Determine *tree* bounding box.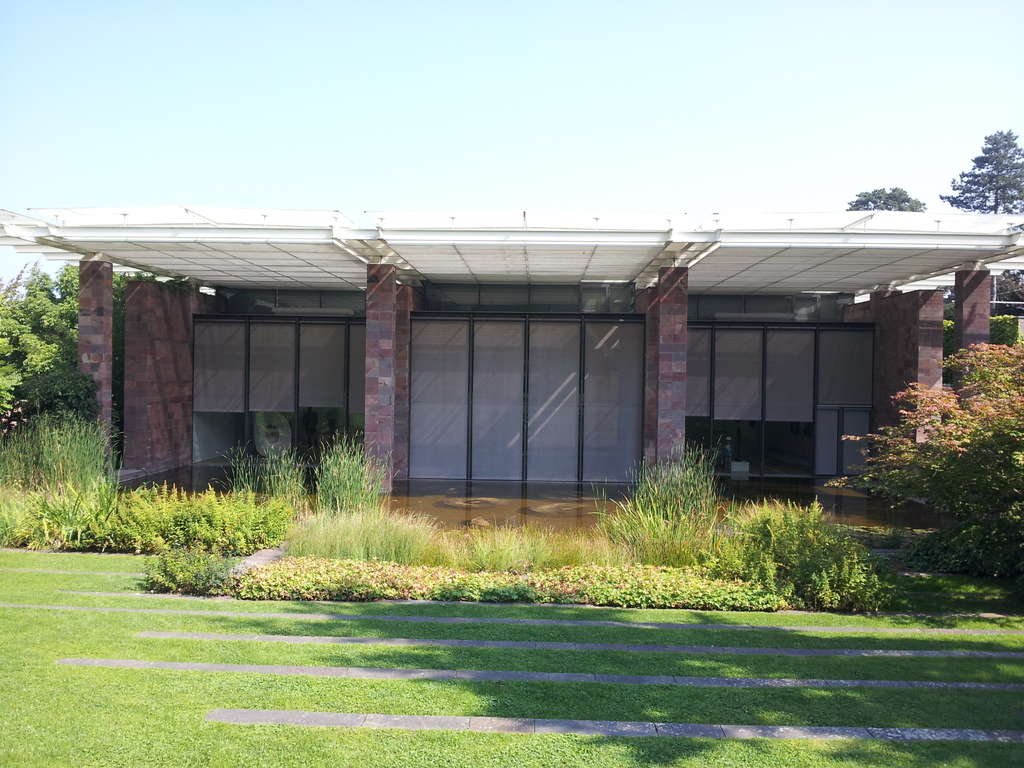
Determined: l=844, t=182, r=931, b=214.
